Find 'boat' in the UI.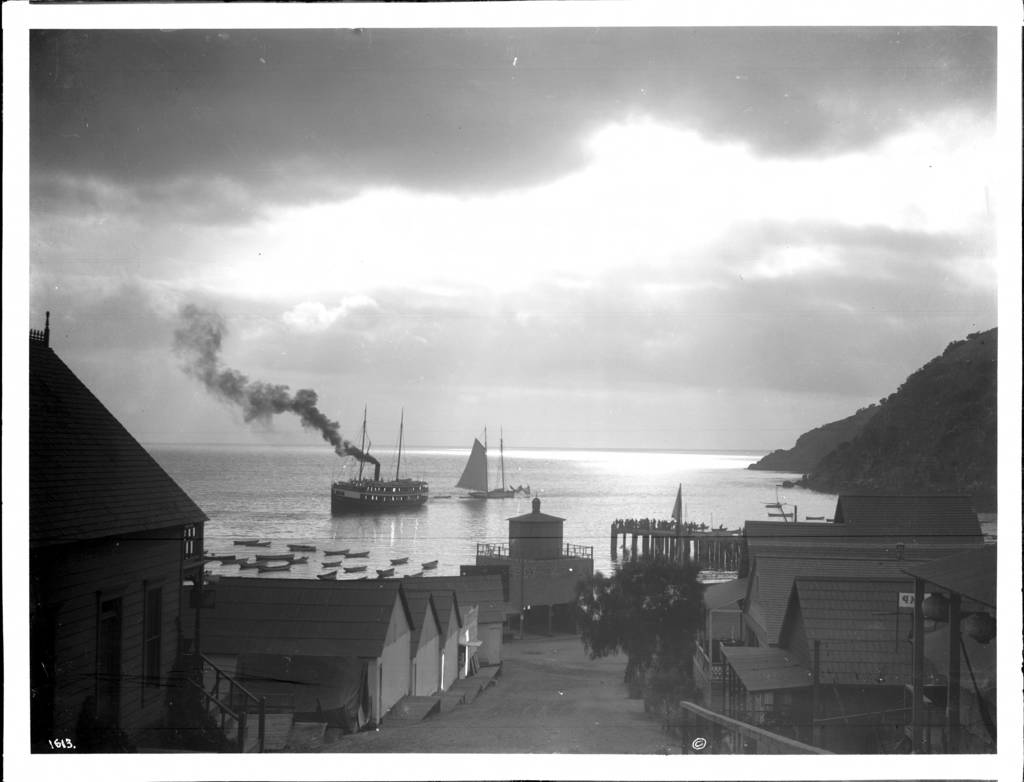
UI element at region(376, 568, 394, 573).
